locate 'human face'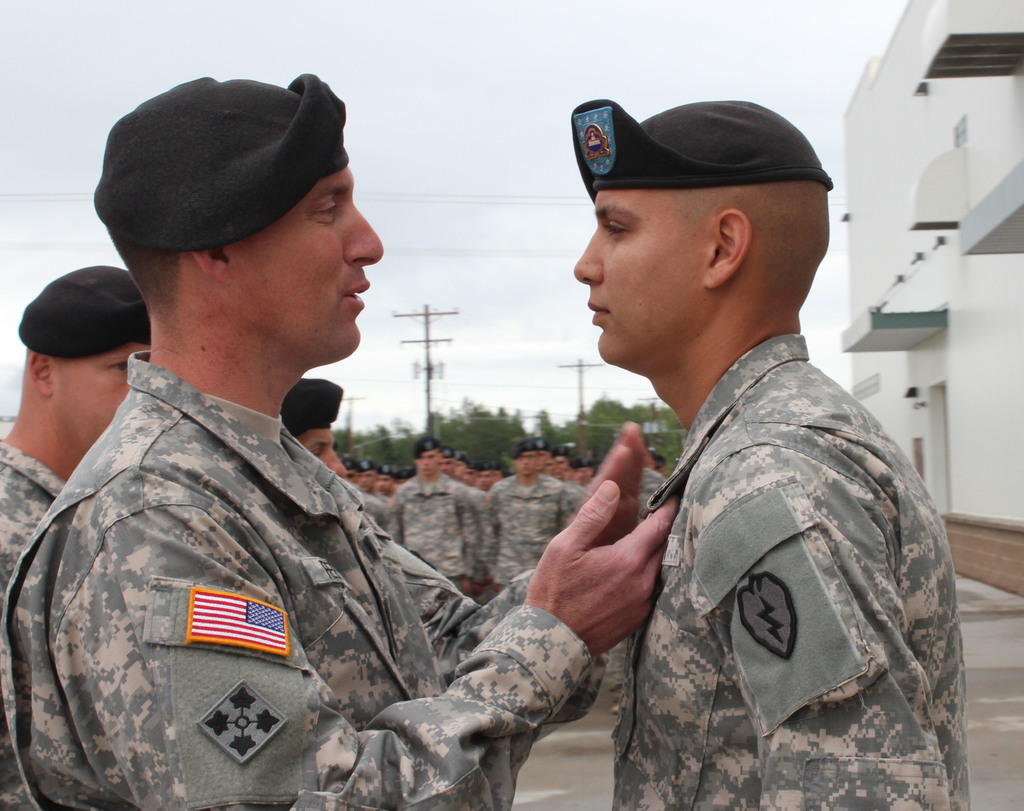
rect(352, 464, 380, 493)
